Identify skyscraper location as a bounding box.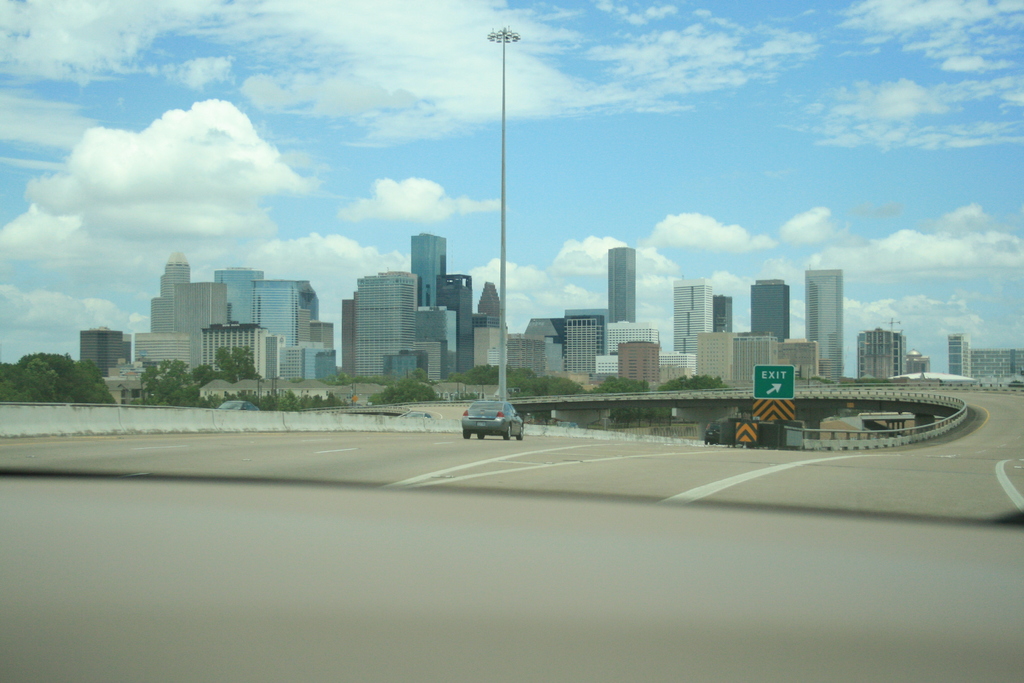
left=435, top=272, right=476, bottom=370.
